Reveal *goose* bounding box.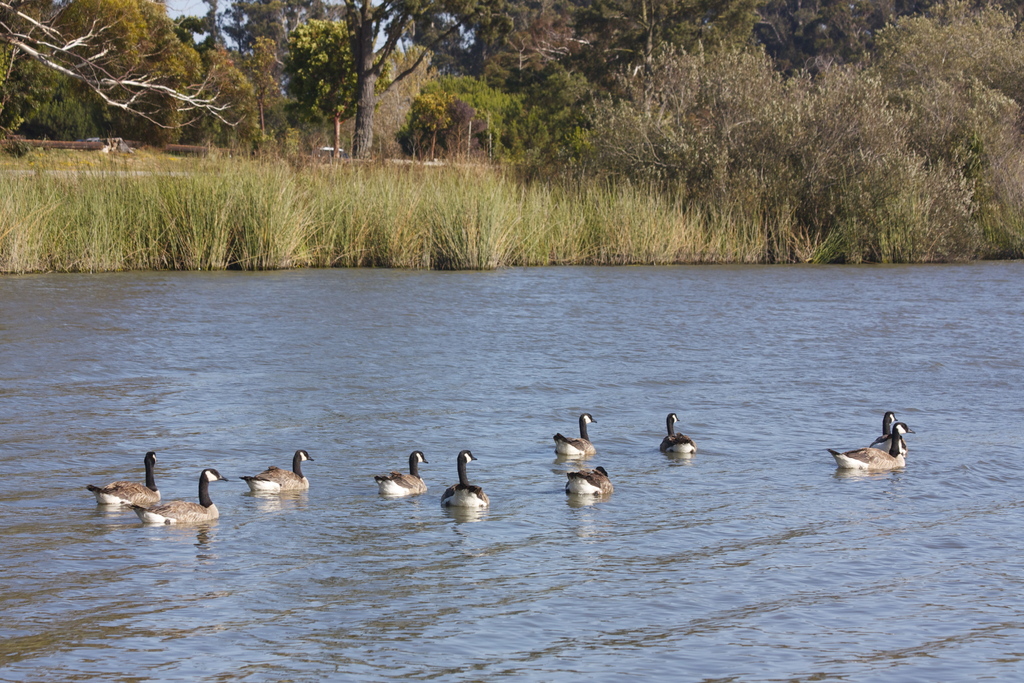
Revealed: [371,449,426,497].
